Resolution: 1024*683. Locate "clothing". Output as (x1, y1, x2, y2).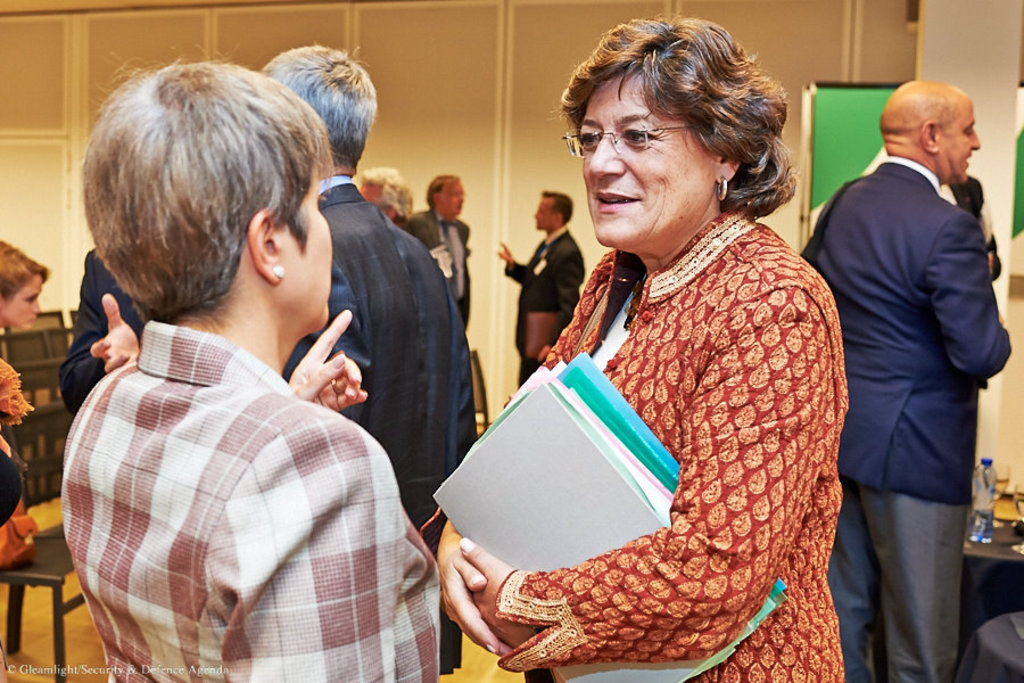
(281, 172, 484, 675).
